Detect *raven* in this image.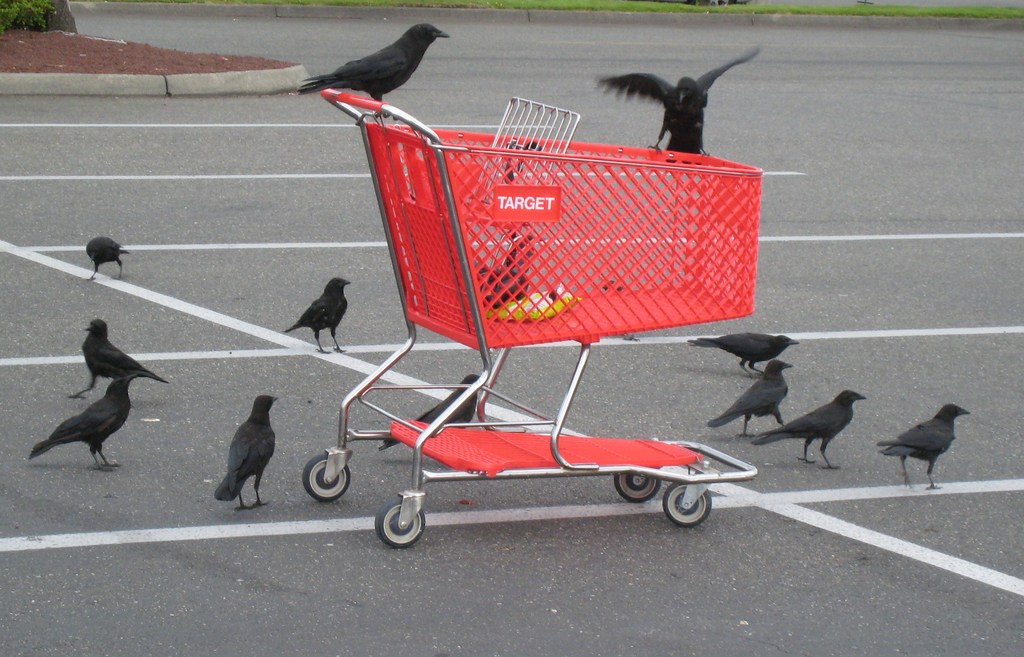
Detection: [280,15,468,111].
